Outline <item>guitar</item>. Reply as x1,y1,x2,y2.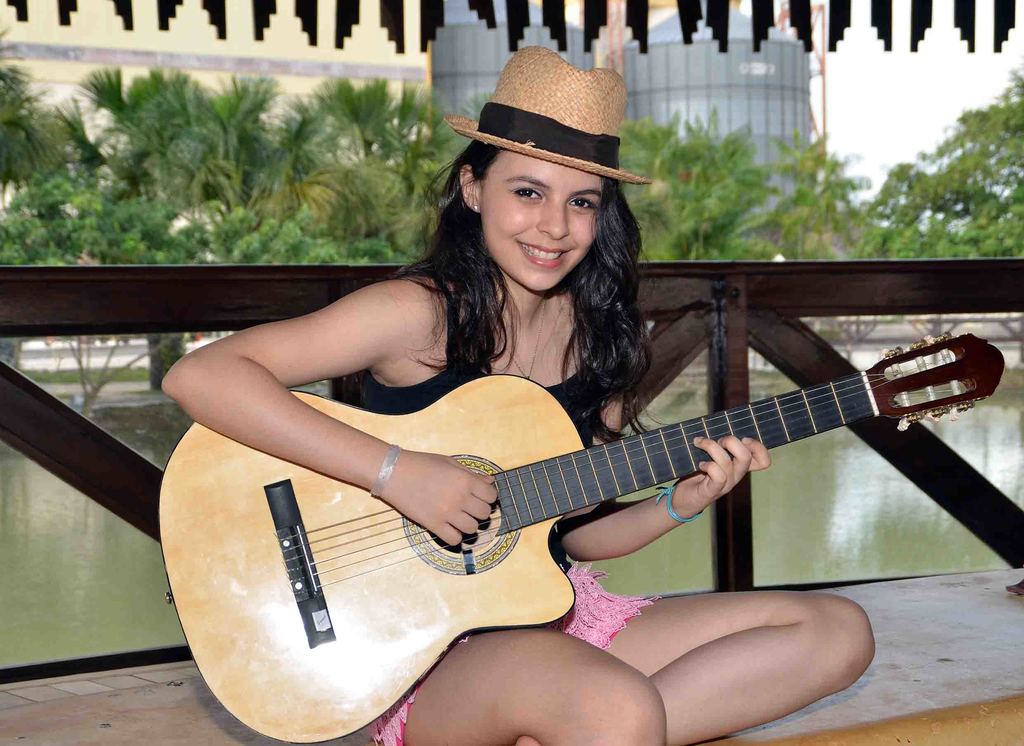
154,302,1010,709.
